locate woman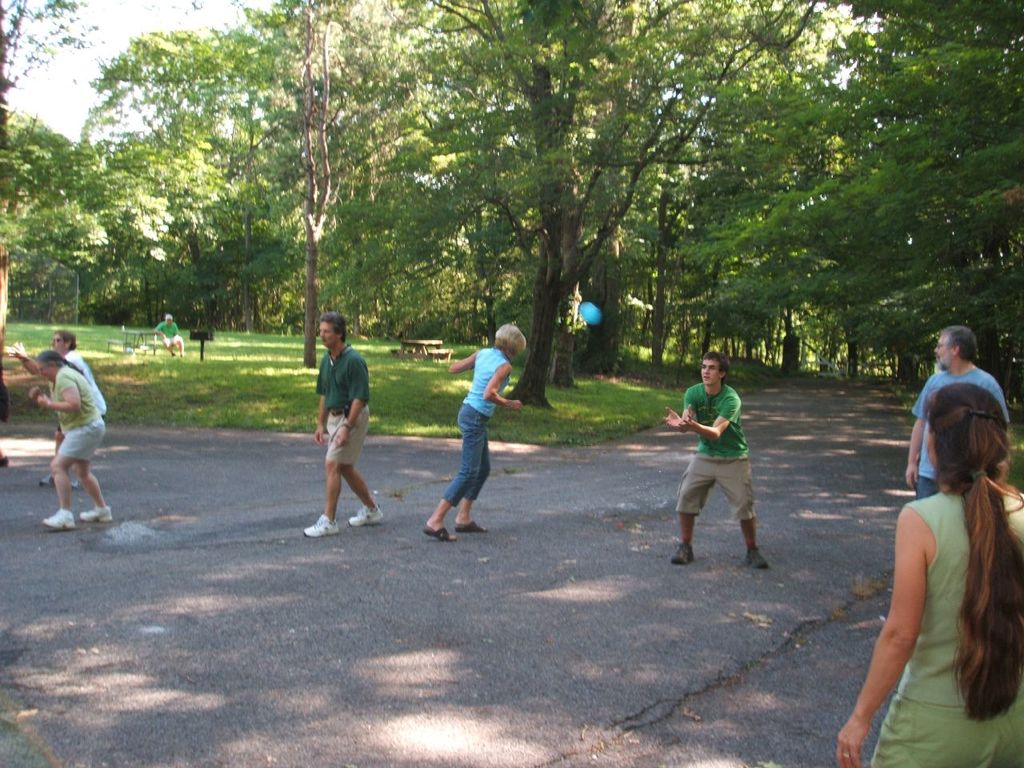
9,327,111,486
